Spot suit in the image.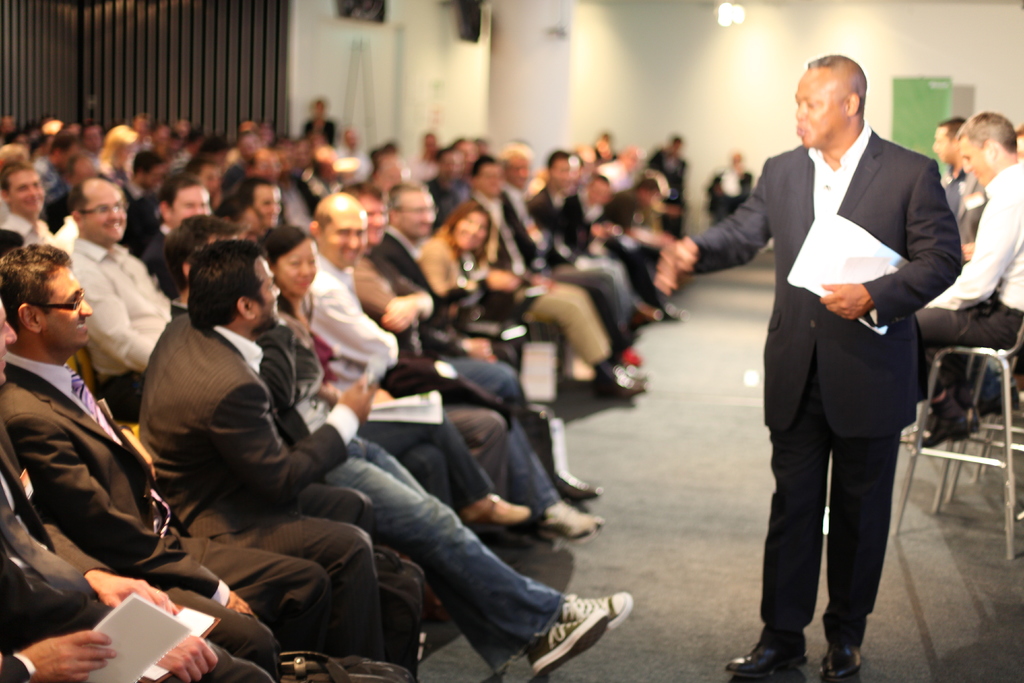
suit found at <box>6,360,334,642</box>.
